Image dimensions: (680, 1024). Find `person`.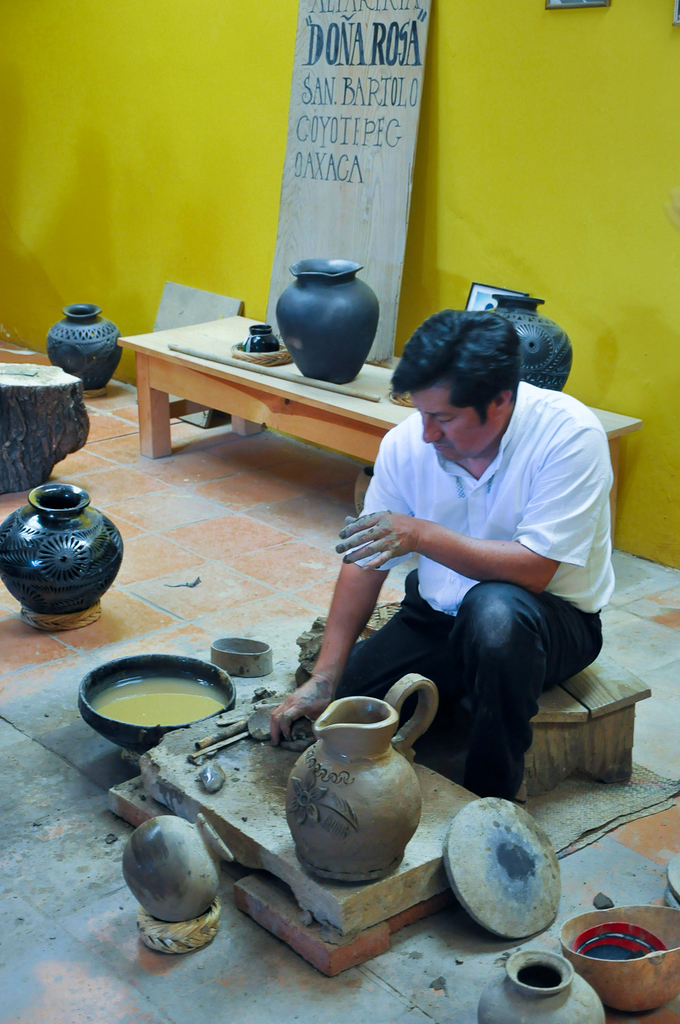
bbox=[298, 237, 605, 853].
